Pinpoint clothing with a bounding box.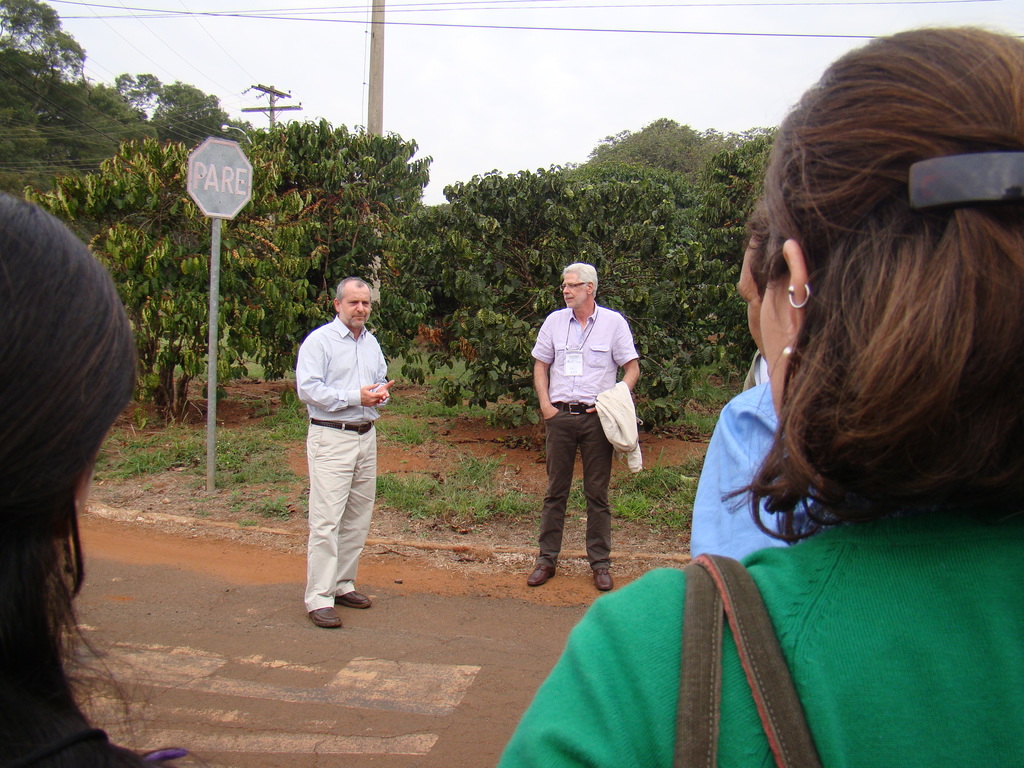
region(690, 380, 849, 564).
